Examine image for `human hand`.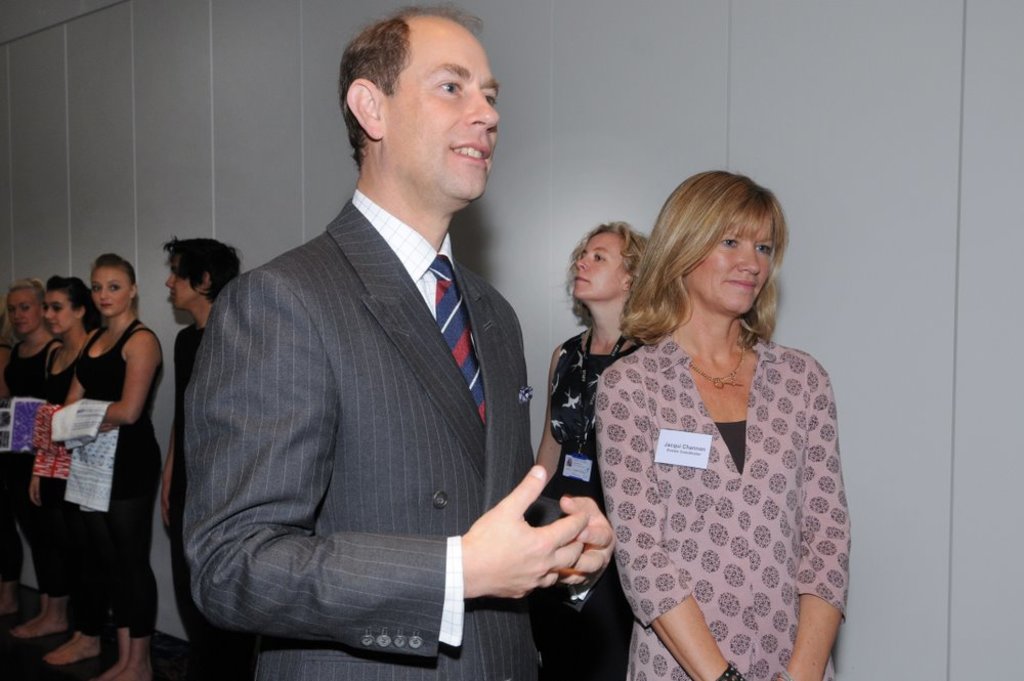
Examination result: rect(26, 476, 41, 510).
